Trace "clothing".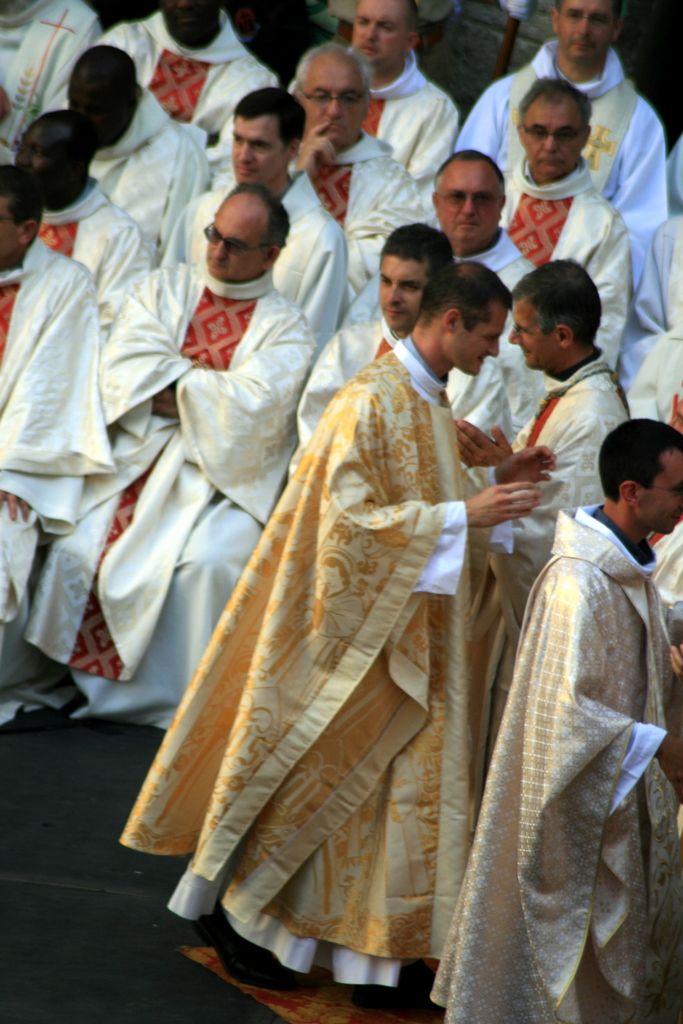
Traced to <region>18, 255, 323, 735</region>.
